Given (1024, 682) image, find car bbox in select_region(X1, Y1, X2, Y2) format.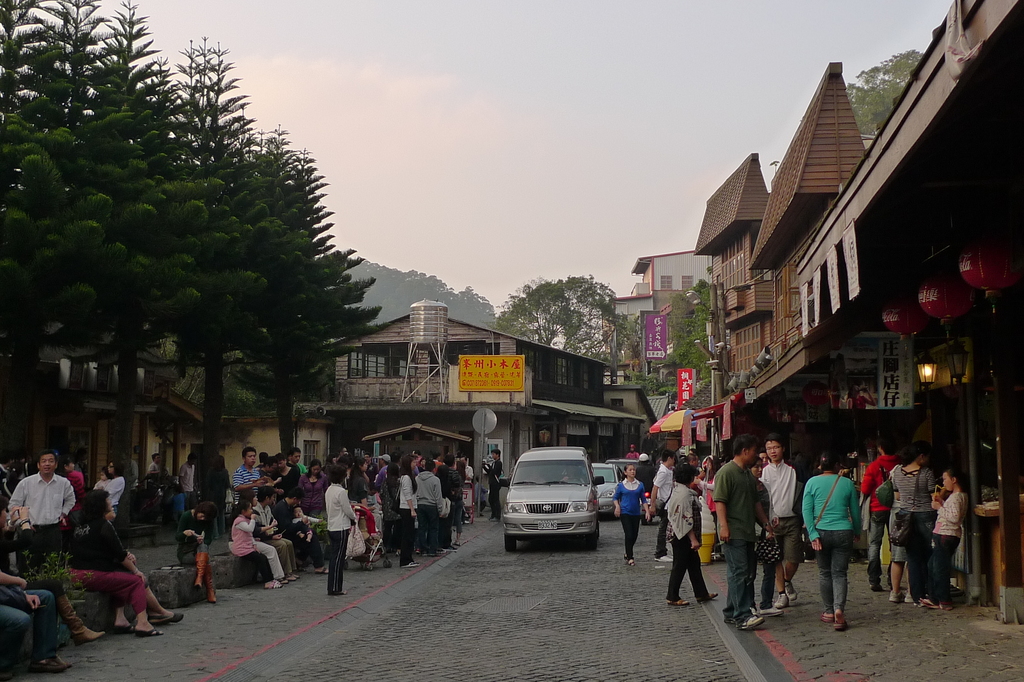
select_region(500, 445, 599, 550).
